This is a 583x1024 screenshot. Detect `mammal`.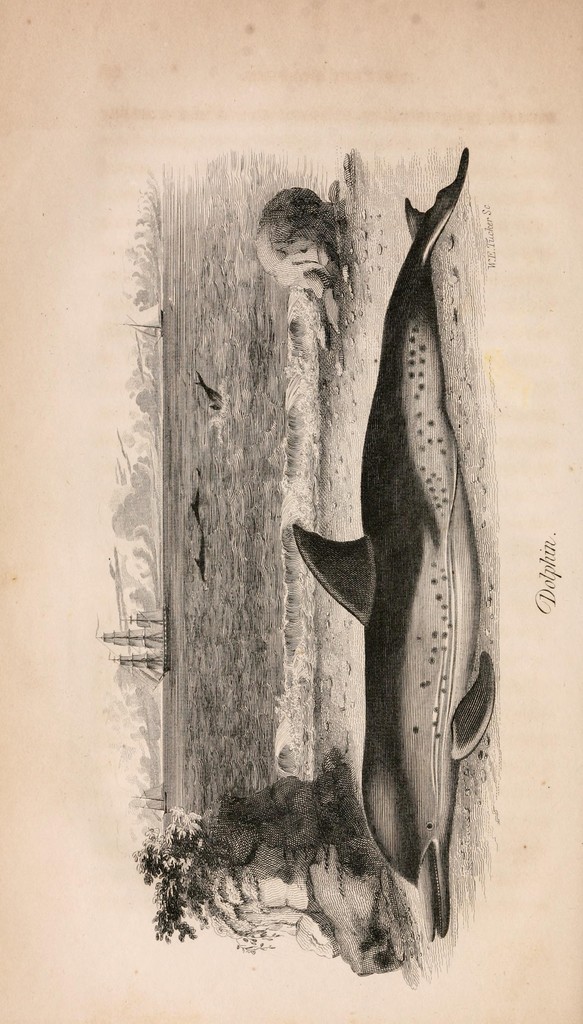
(left=291, top=143, right=491, bottom=947).
